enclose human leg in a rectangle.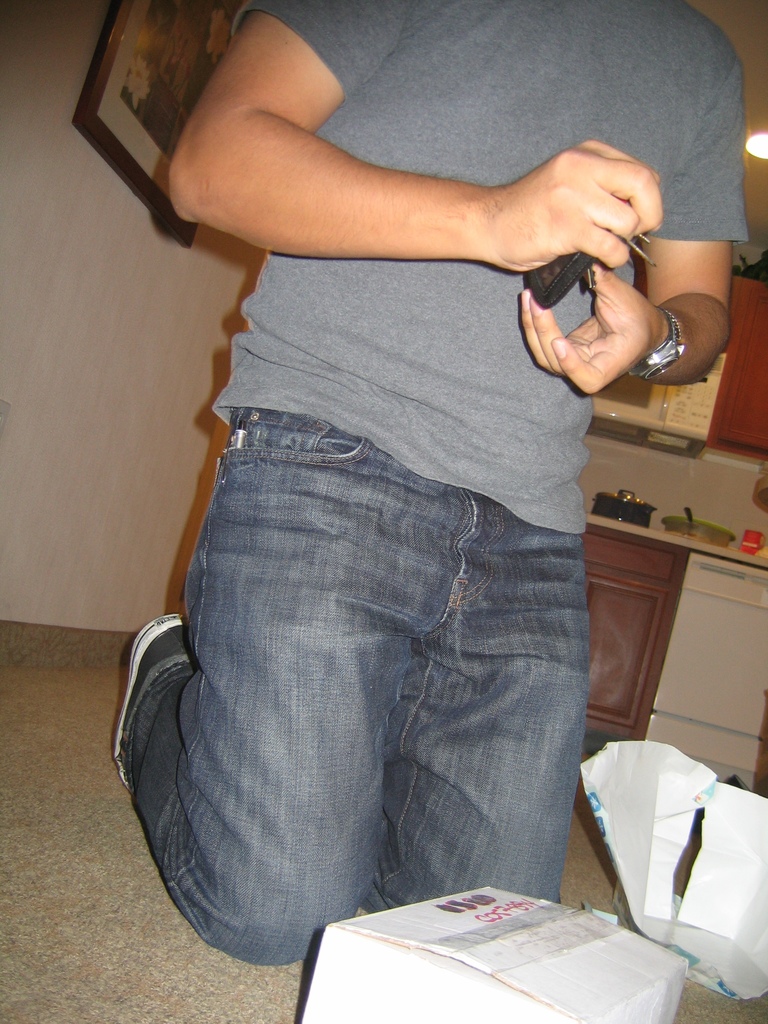
[93,454,464,974].
